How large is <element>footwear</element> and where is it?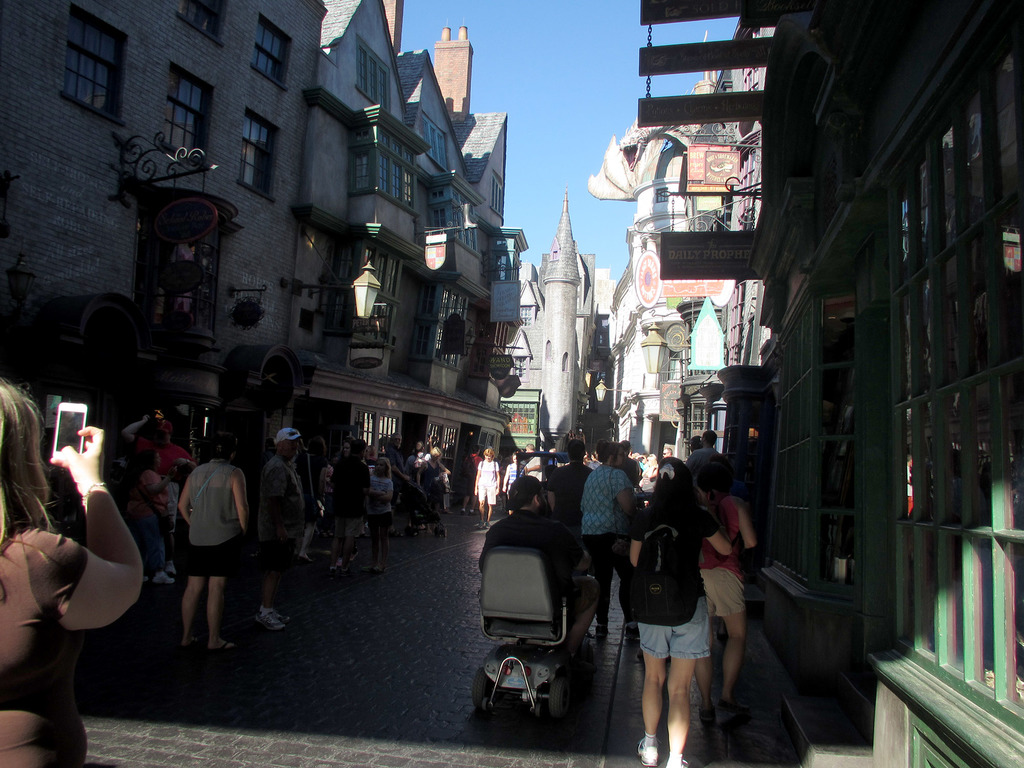
Bounding box: [left=255, top=613, right=285, bottom=628].
